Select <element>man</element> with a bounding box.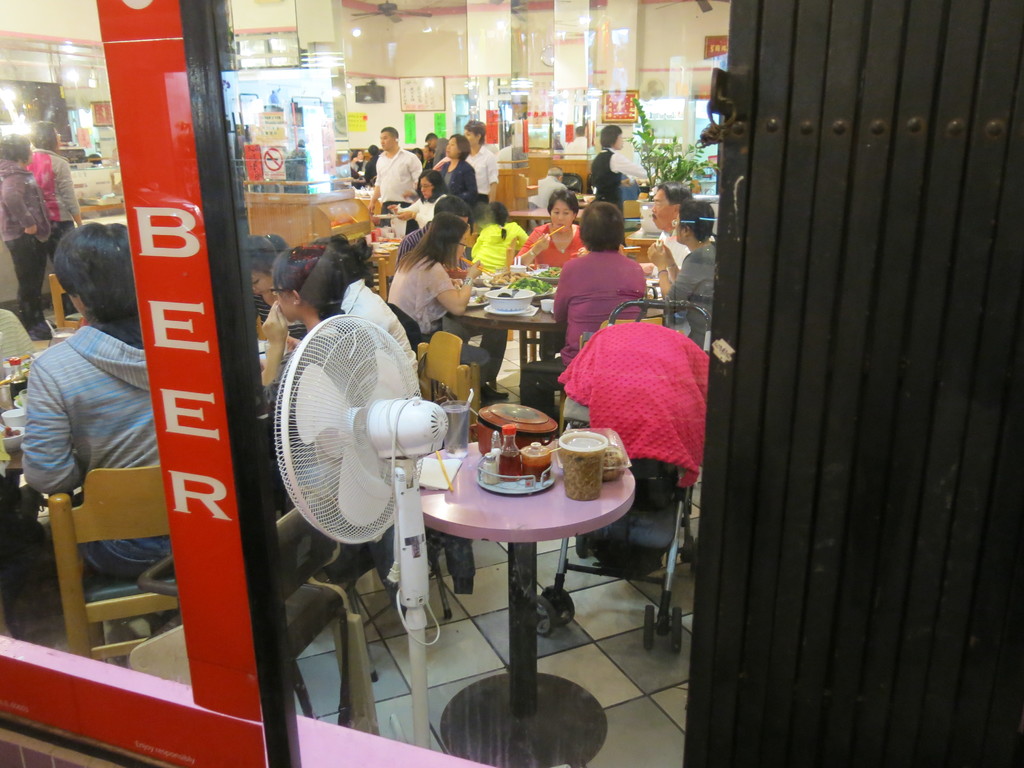
region(591, 120, 648, 212).
